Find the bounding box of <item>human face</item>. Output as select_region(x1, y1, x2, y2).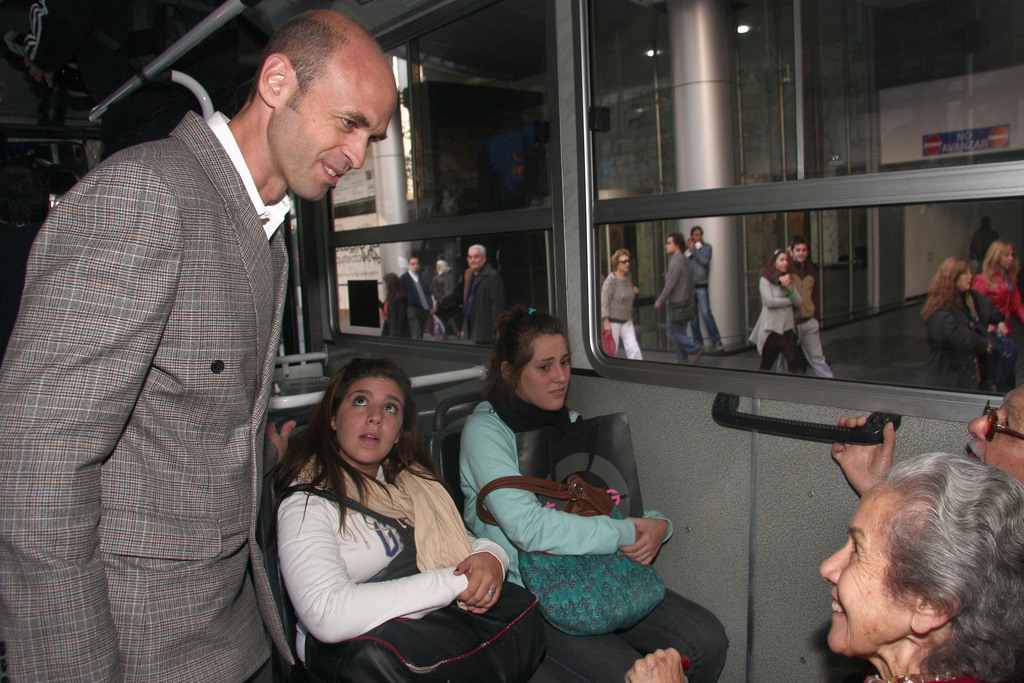
select_region(412, 259, 421, 273).
